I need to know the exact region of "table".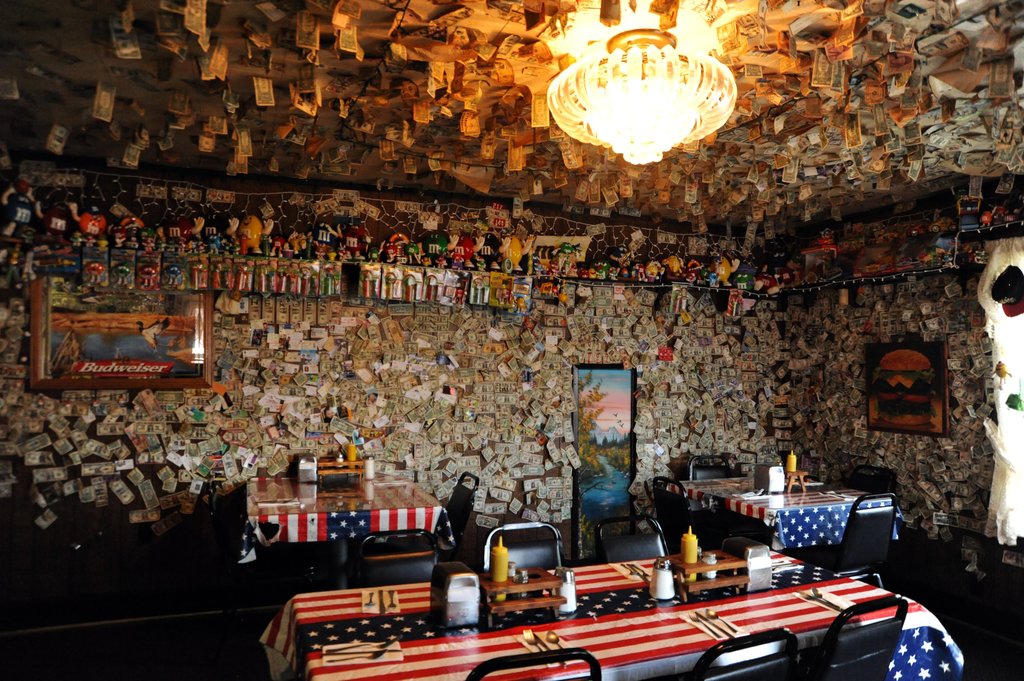
Region: {"x1": 277, "y1": 556, "x2": 939, "y2": 679}.
